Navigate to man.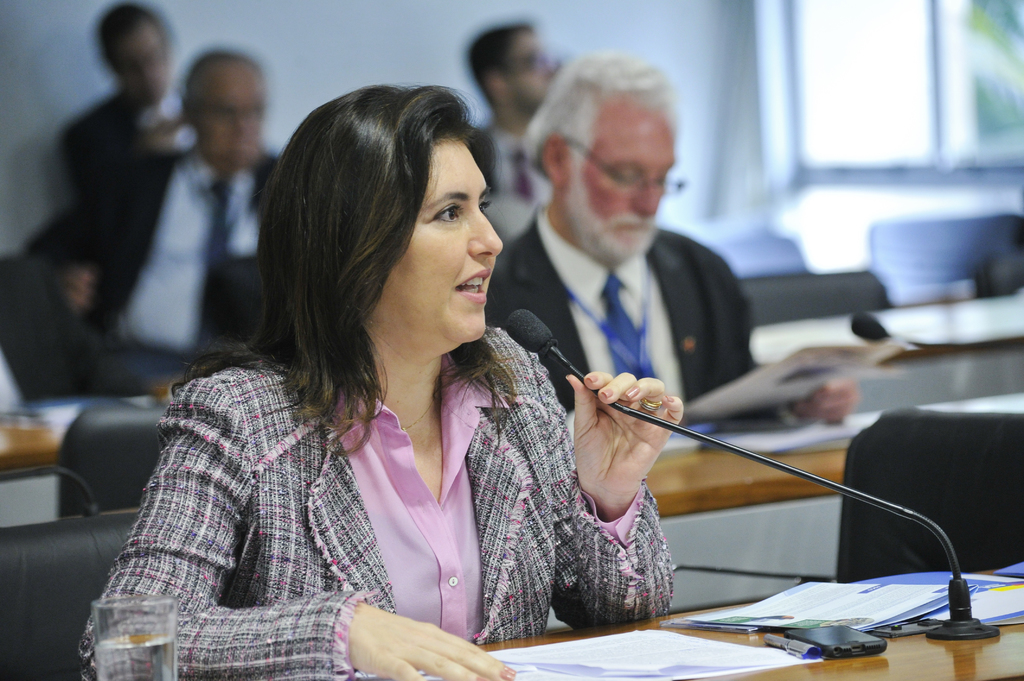
Navigation target: Rect(483, 50, 854, 428).
